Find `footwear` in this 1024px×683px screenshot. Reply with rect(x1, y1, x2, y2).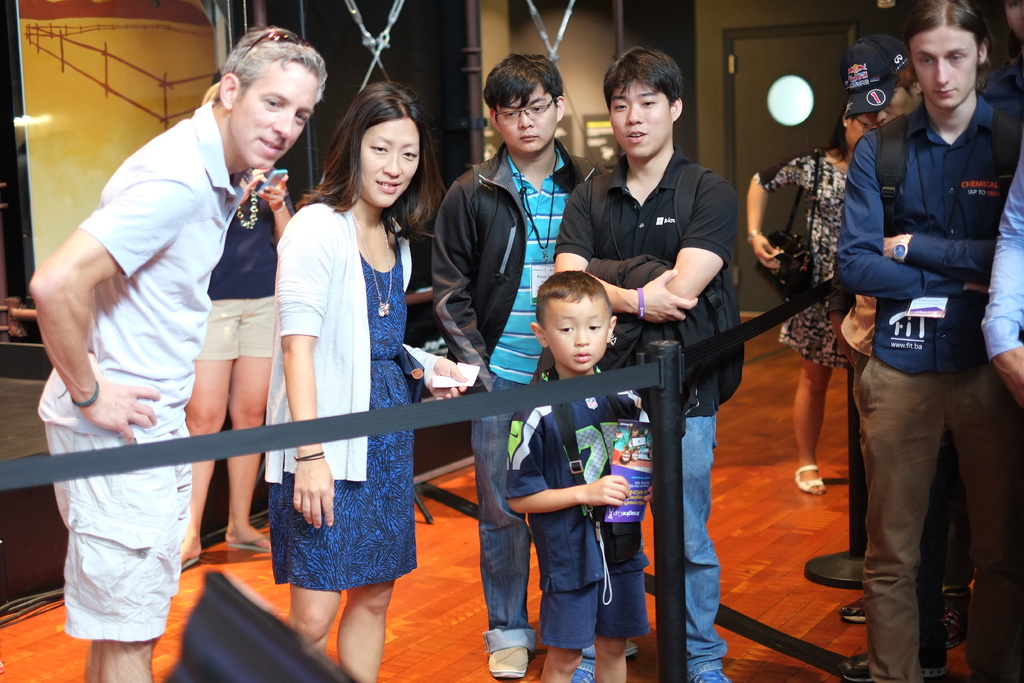
rect(232, 519, 278, 557).
